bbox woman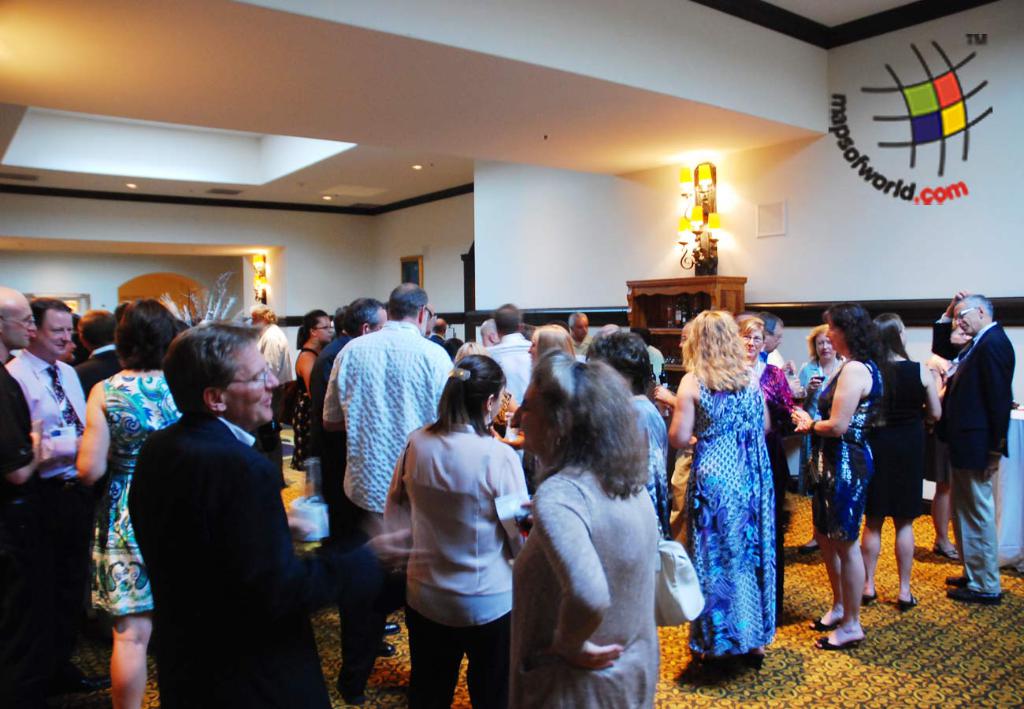
bbox=(792, 325, 840, 466)
